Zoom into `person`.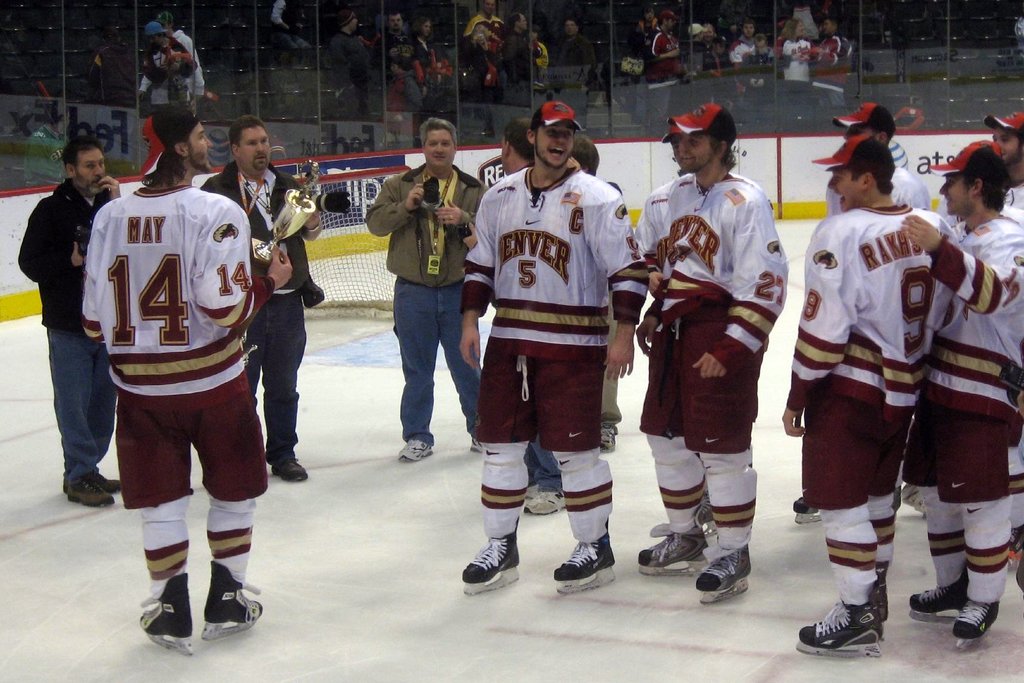
Zoom target: x1=769, y1=15, x2=815, y2=78.
